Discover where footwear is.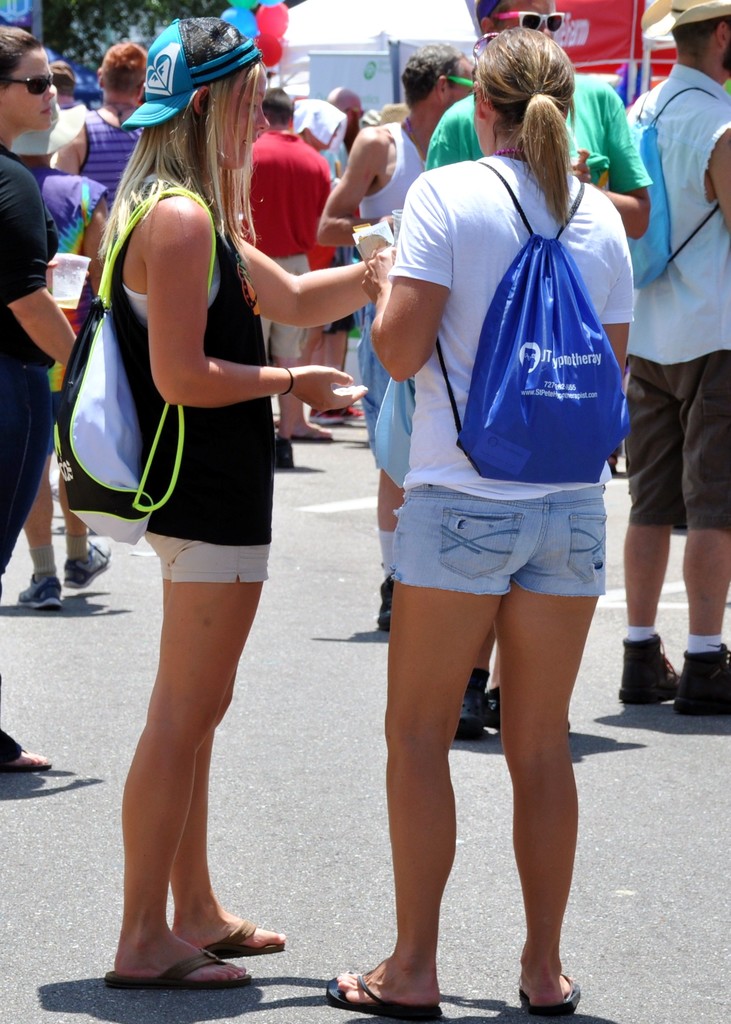
Discovered at <region>328, 970, 447, 1023</region>.
